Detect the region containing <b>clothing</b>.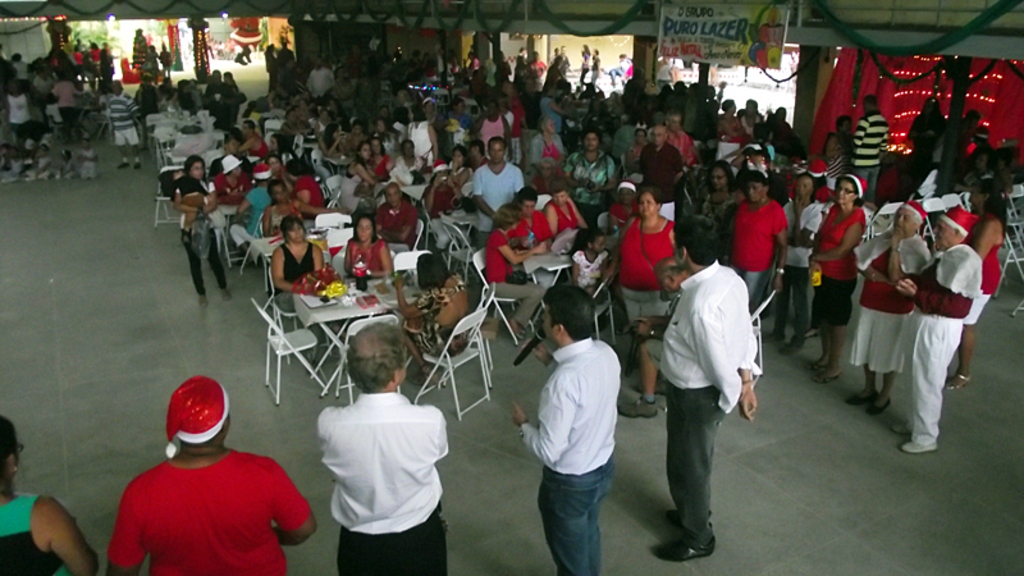
bbox=(731, 197, 783, 302).
